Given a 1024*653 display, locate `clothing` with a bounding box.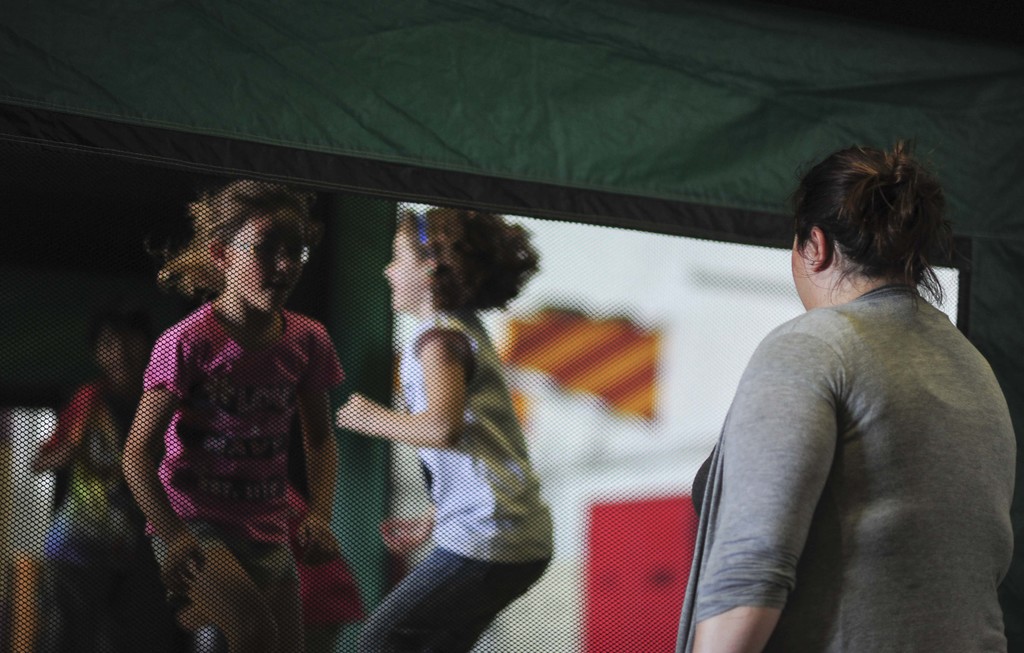
Located: Rect(677, 282, 1021, 652).
